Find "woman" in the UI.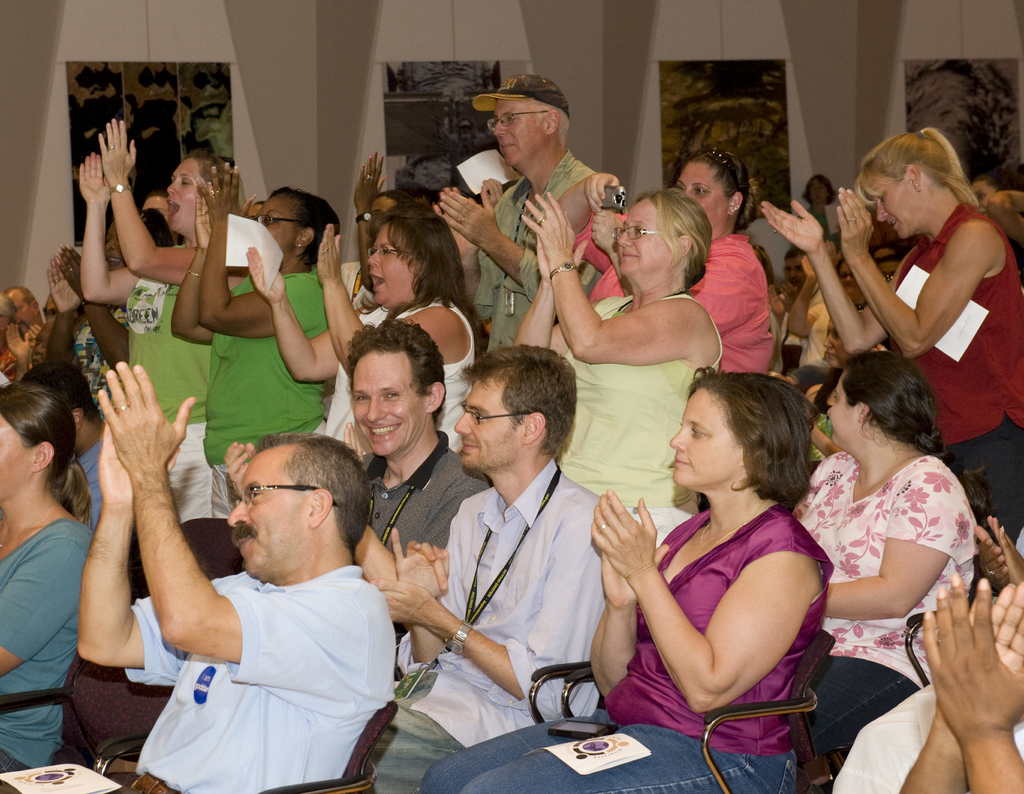
UI element at <bbox>0, 380, 109, 785</bbox>.
